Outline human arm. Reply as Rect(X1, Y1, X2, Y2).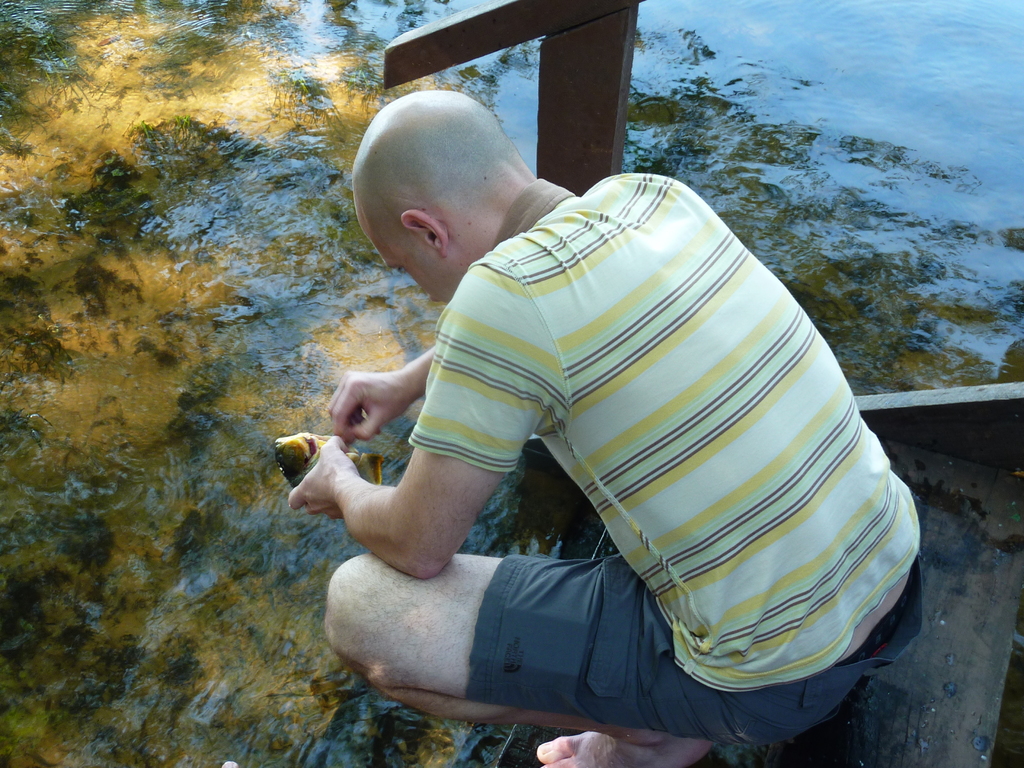
Rect(286, 265, 552, 589).
